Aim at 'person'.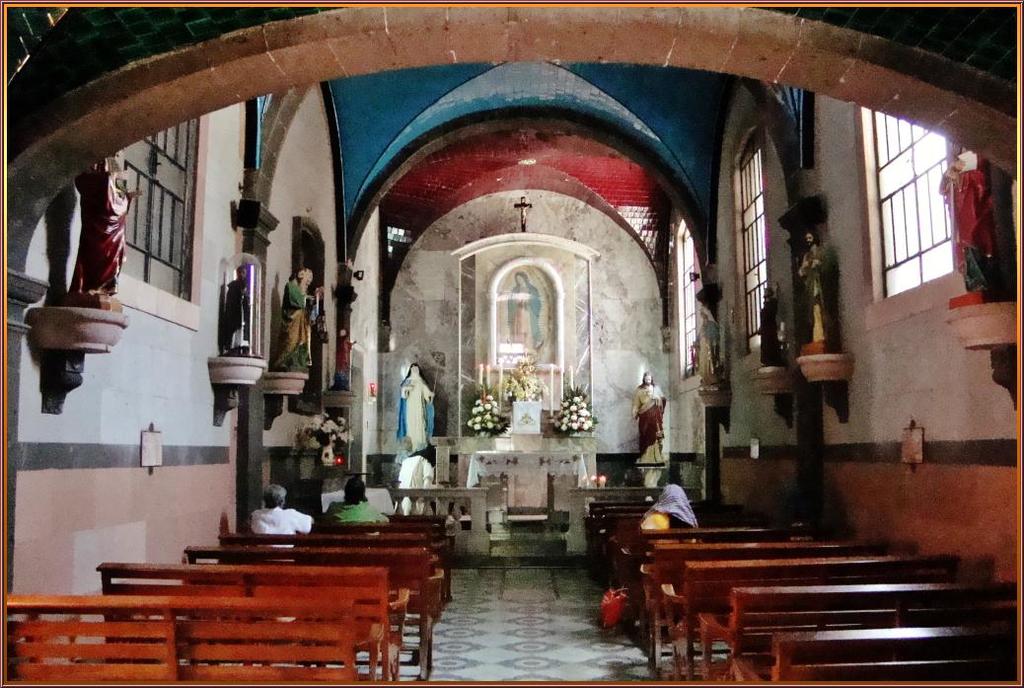
Aimed at crop(630, 371, 673, 460).
